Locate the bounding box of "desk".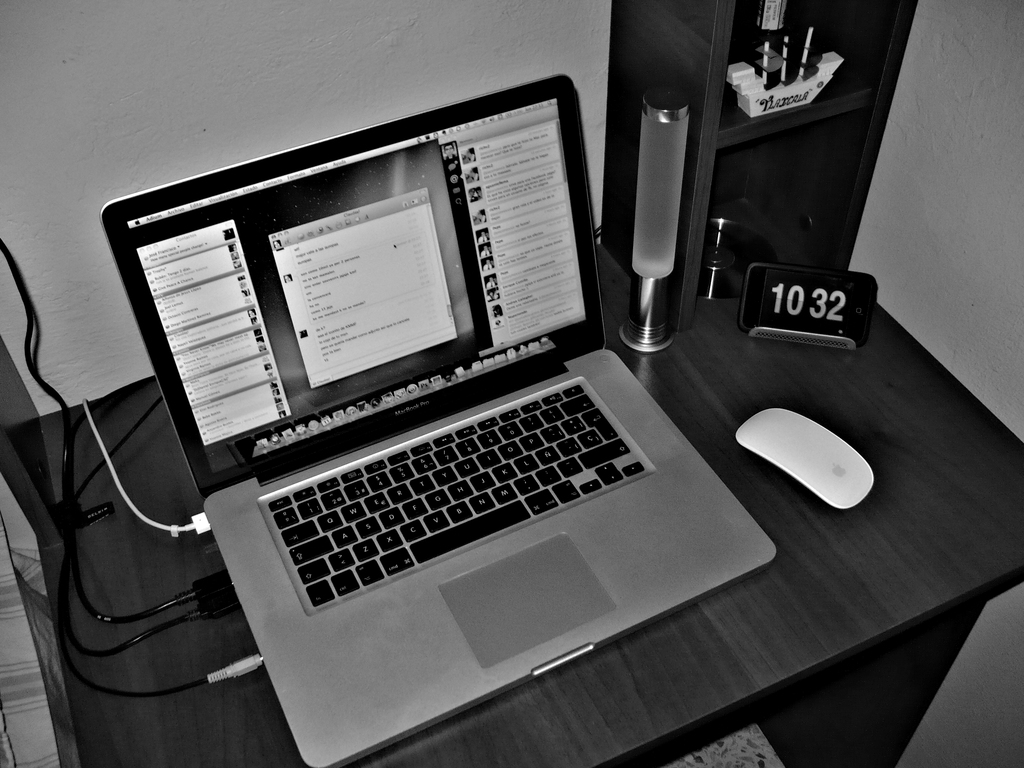
Bounding box: region(0, 0, 1023, 767).
